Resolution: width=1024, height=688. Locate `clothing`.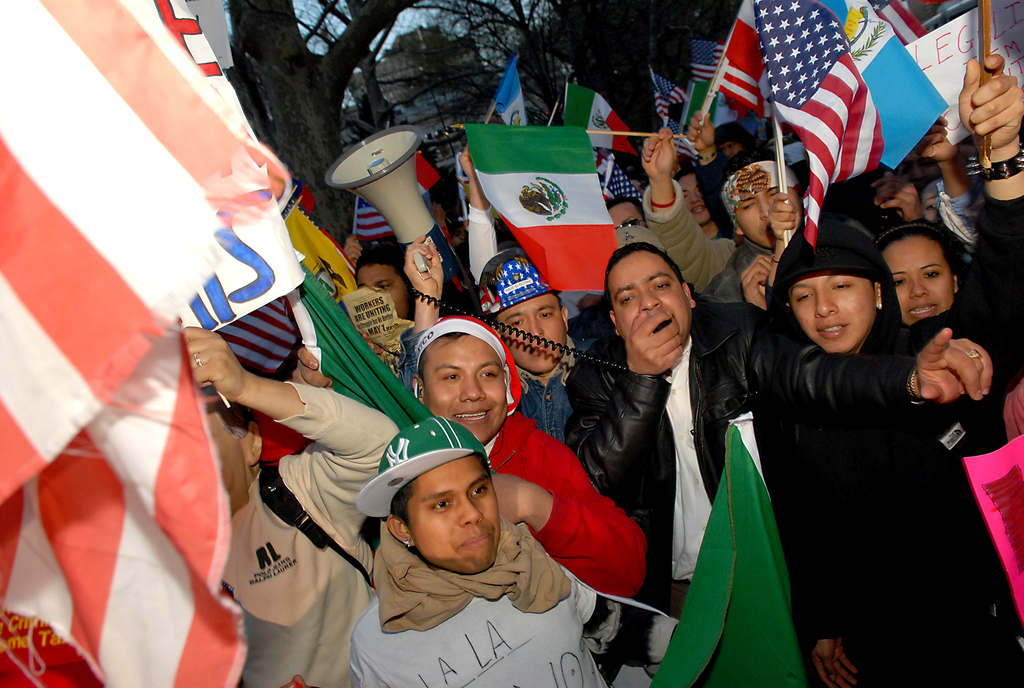
crop(392, 329, 596, 445).
